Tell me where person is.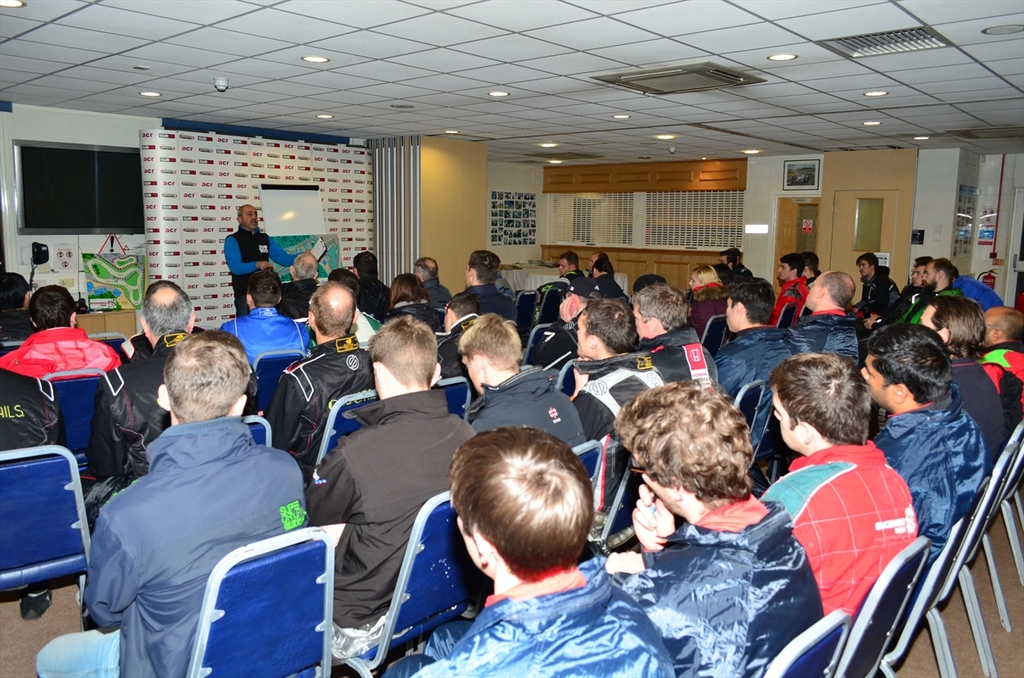
person is at 385,429,682,677.
